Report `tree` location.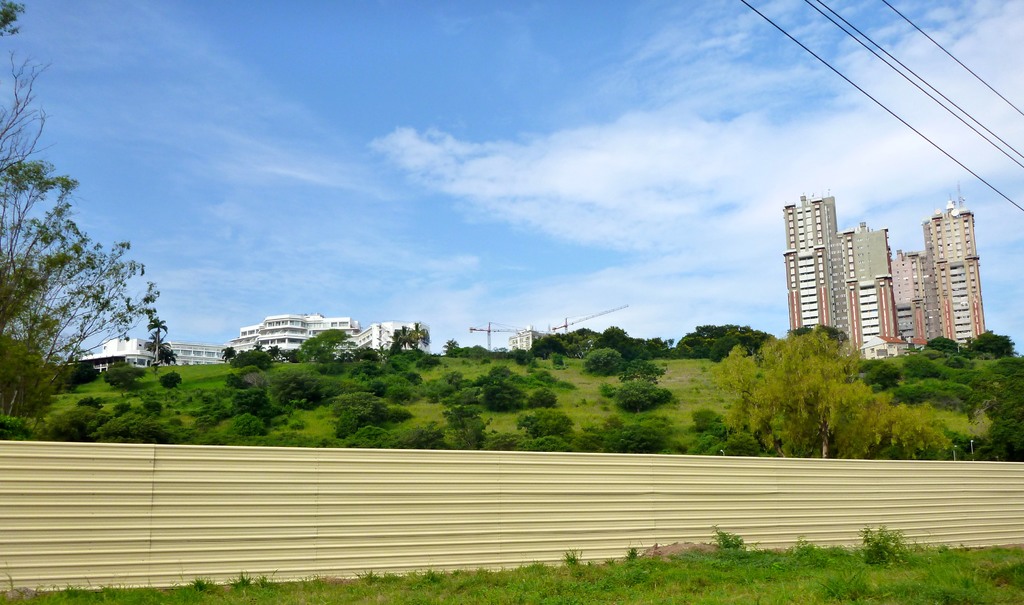
Report: [673,318,777,357].
